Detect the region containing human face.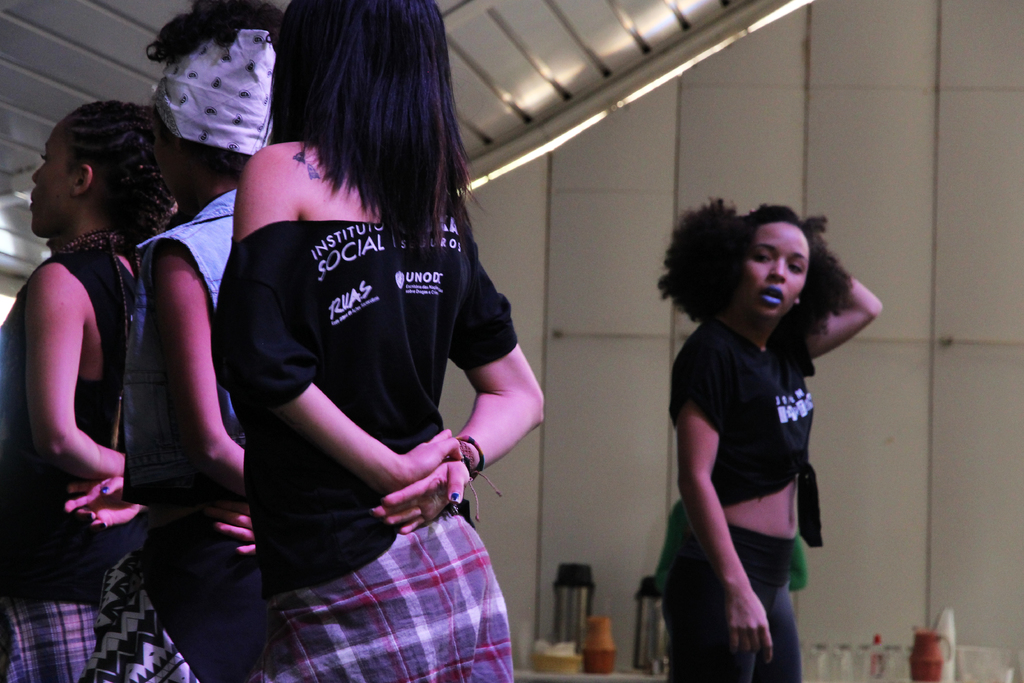
<box>27,120,76,238</box>.
